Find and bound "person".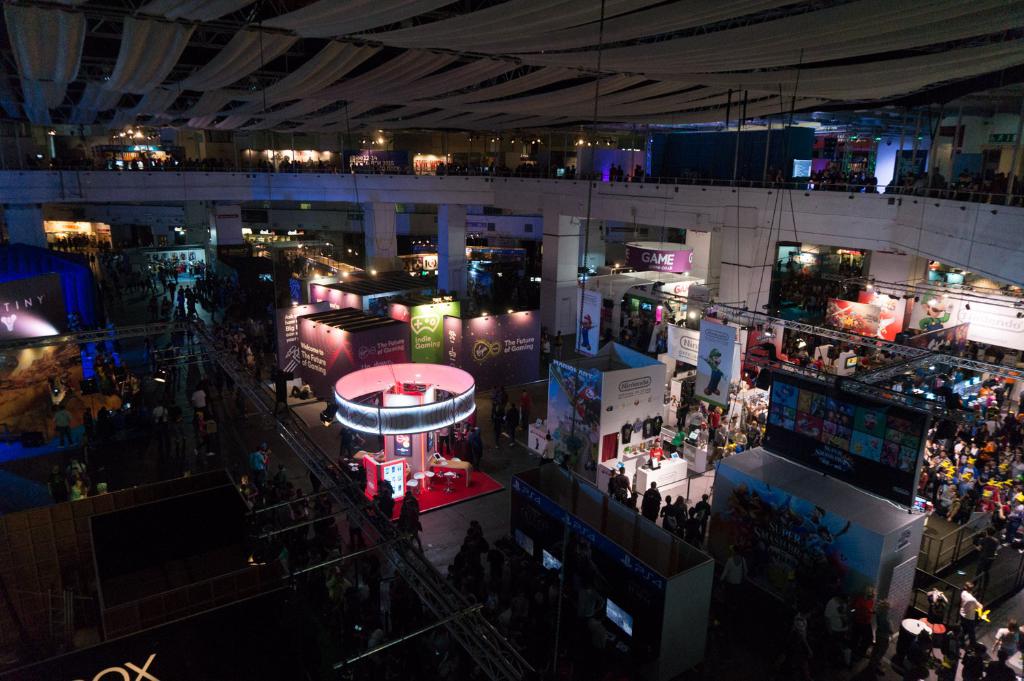
Bound: (726,427,745,452).
